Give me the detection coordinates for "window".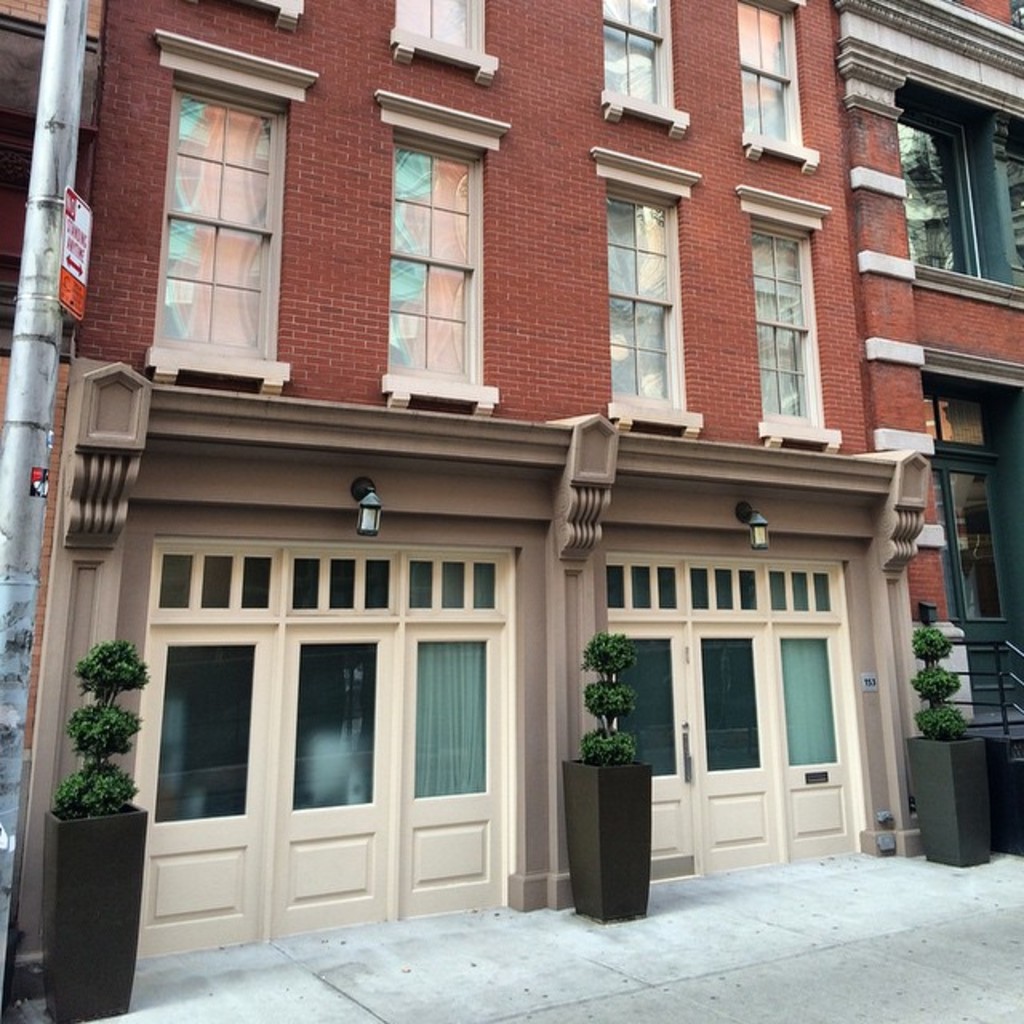
(621, 632, 685, 786).
